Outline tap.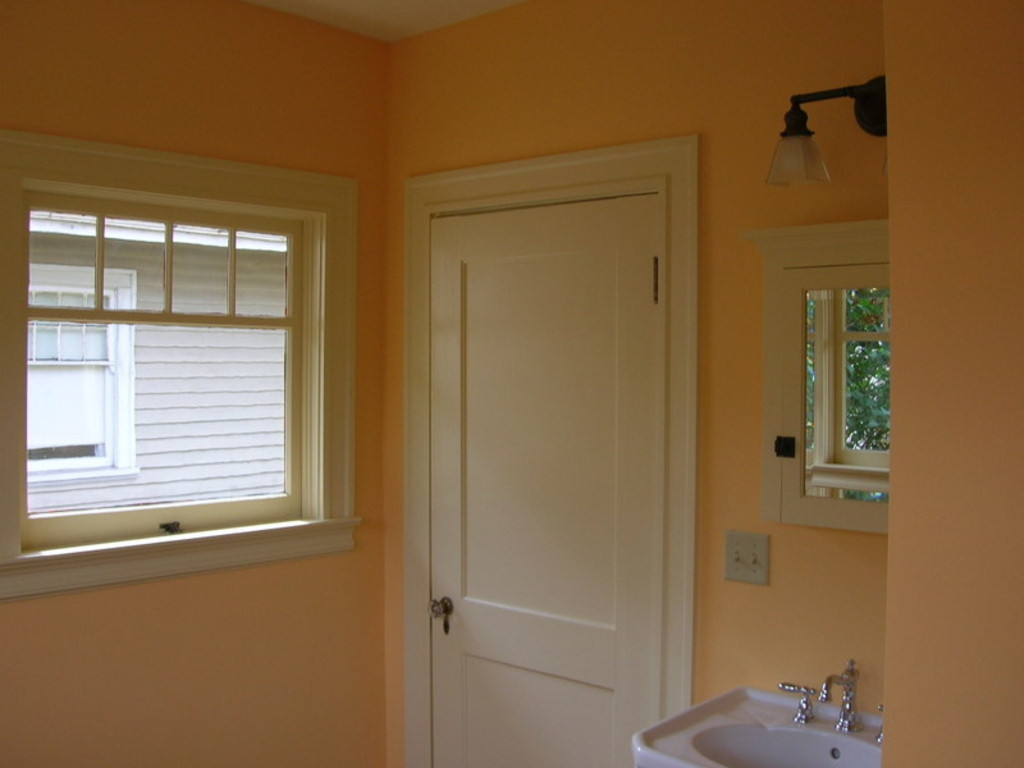
Outline: l=778, t=682, r=819, b=721.
